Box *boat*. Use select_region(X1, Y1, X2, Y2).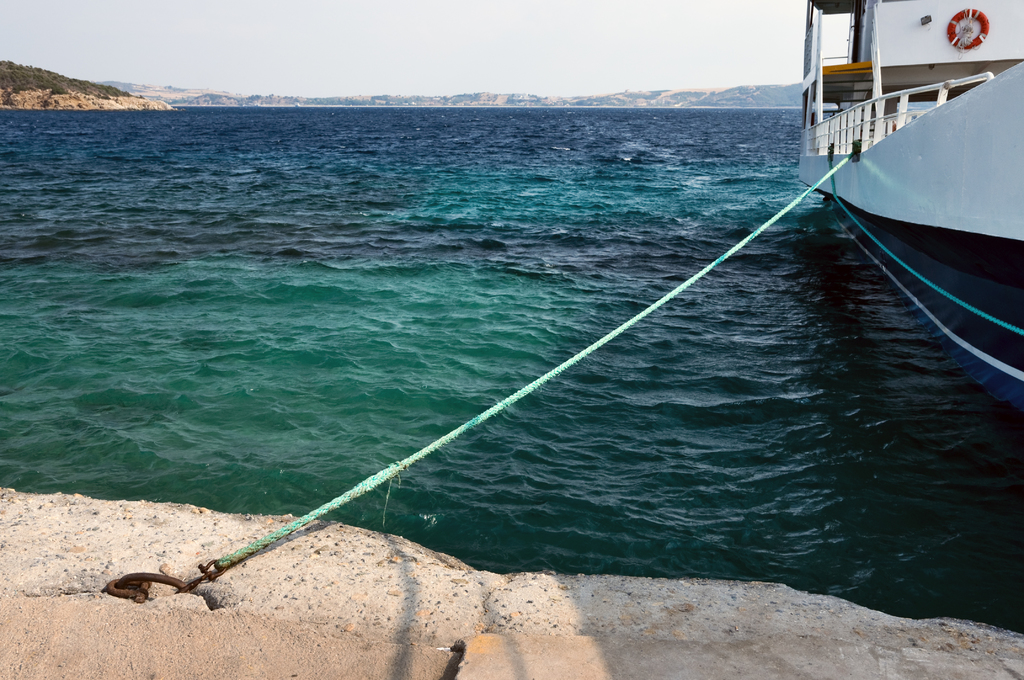
select_region(761, 9, 1012, 413).
